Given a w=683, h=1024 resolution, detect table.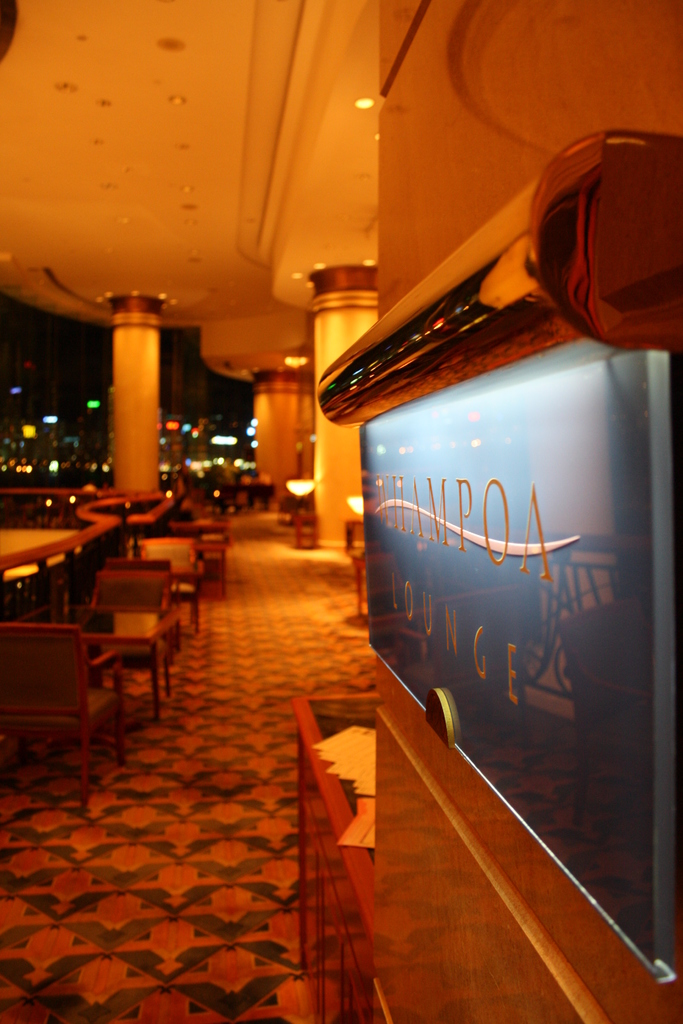
293, 509, 315, 552.
